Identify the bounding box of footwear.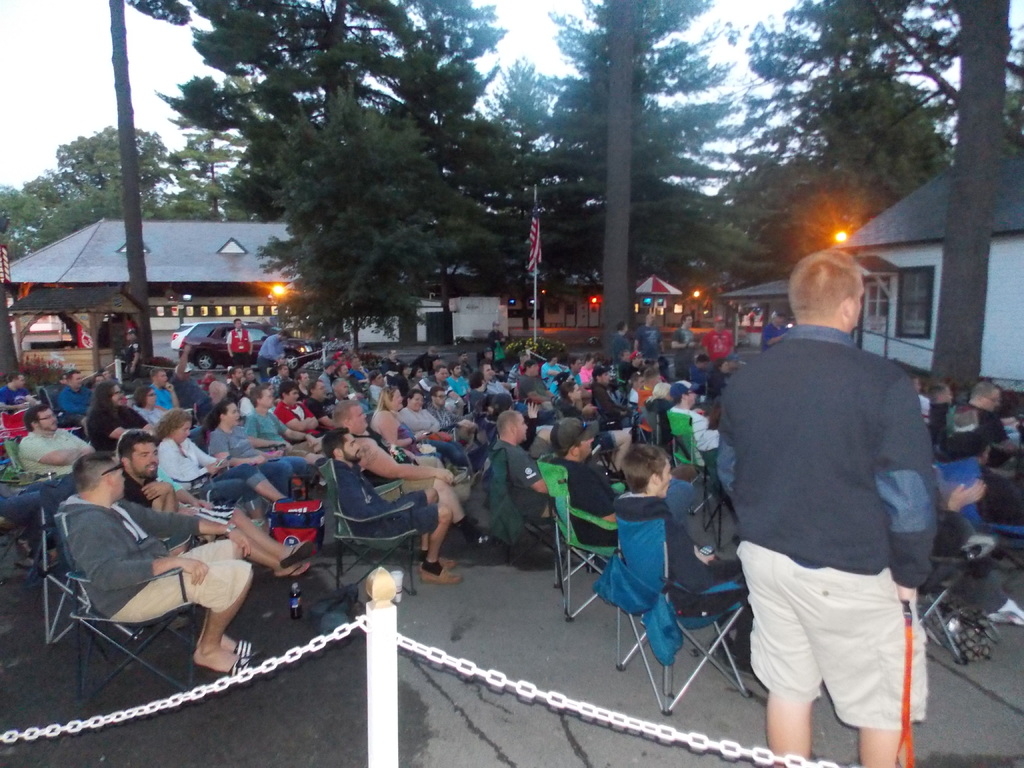
{"left": 234, "top": 638, "right": 260, "bottom": 659}.
